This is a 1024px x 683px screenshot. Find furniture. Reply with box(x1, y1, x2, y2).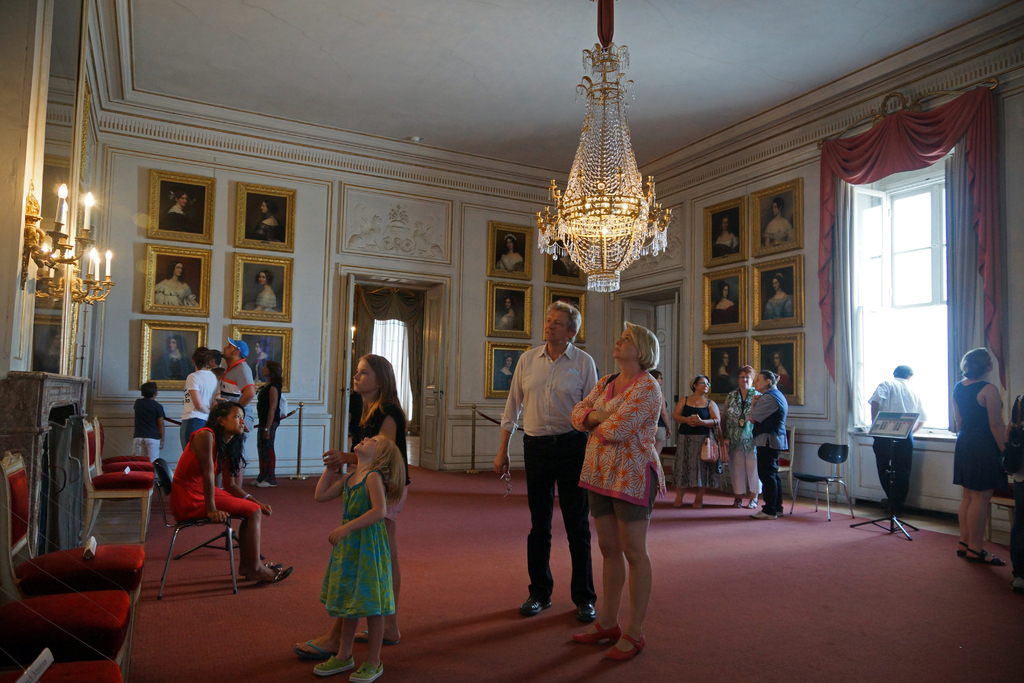
box(790, 443, 854, 523).
